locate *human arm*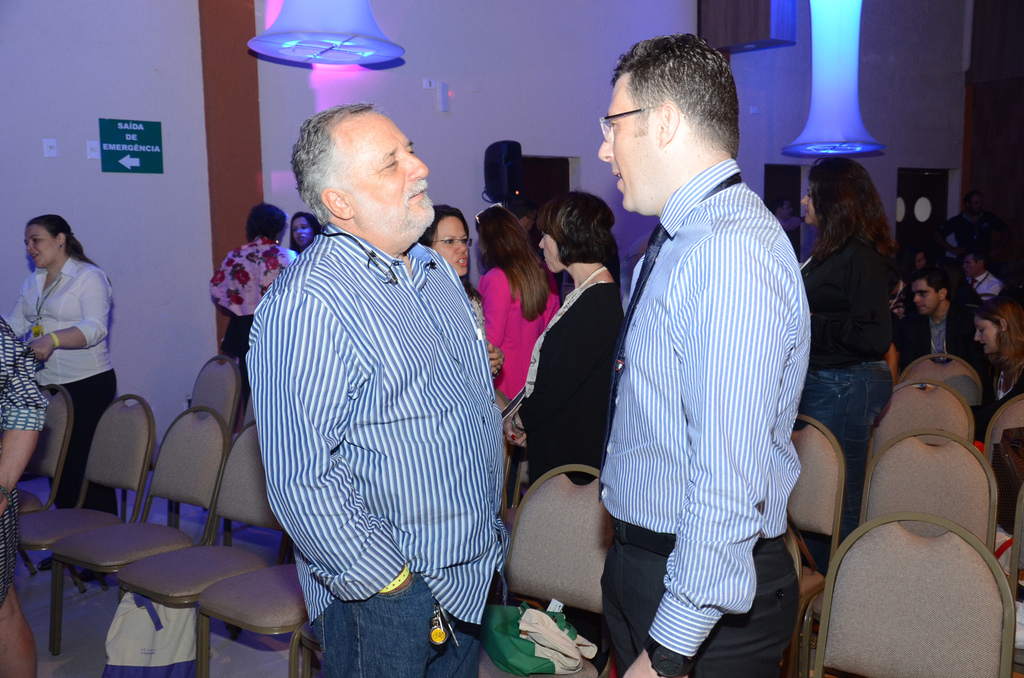
l=601, t=241, r=796, b=677
